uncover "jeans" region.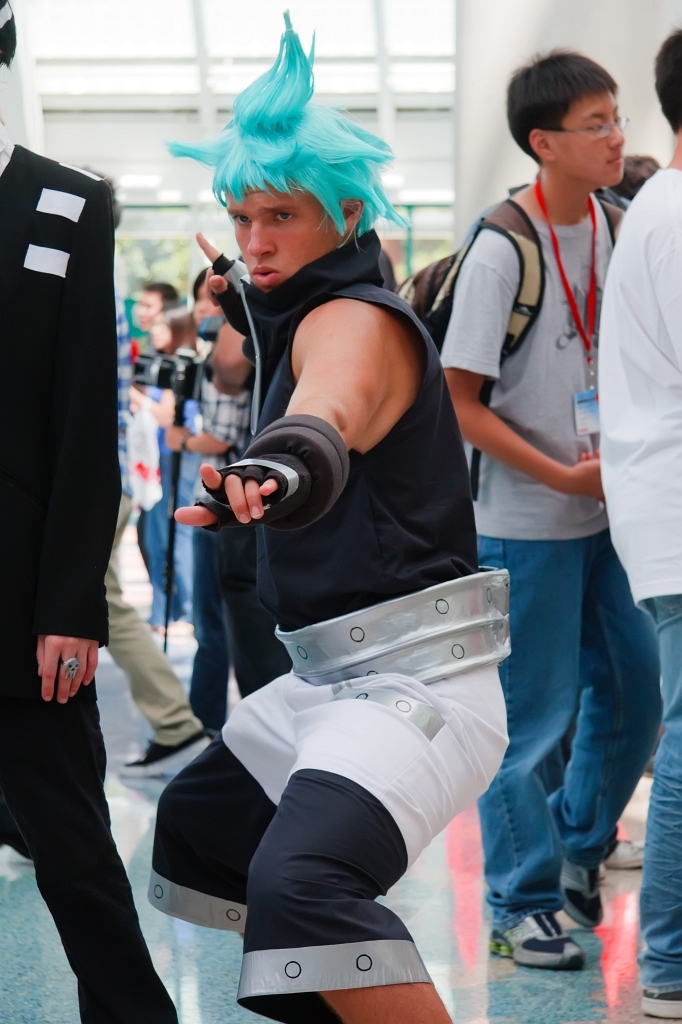
Uncovered: 623,602,678,996.
